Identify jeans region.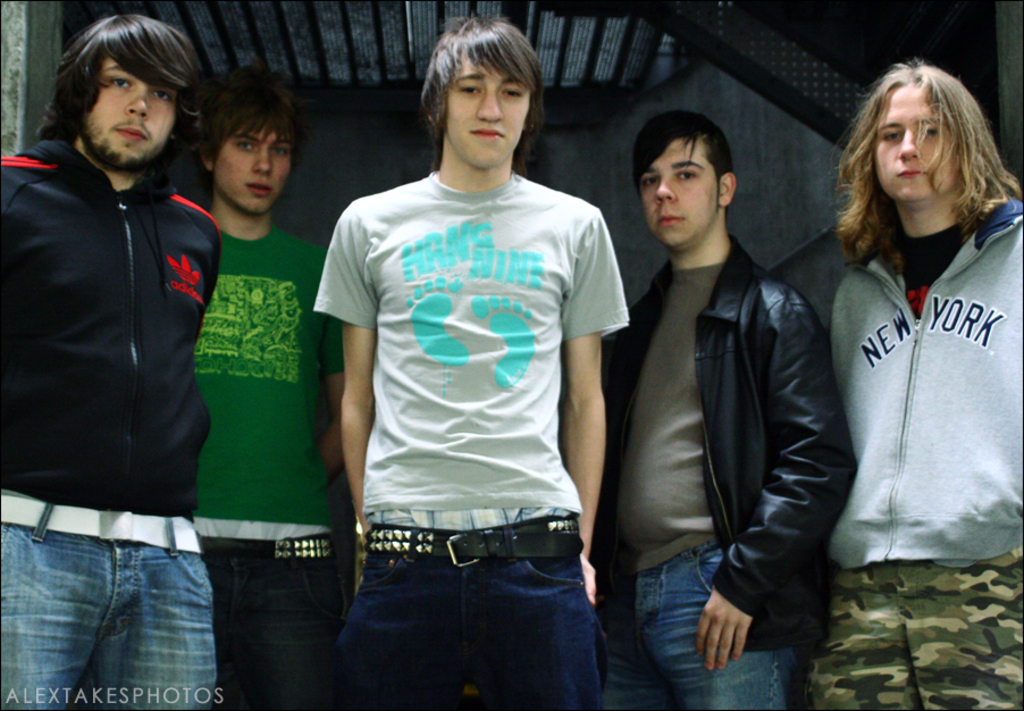
Region: Rect(586, 575, 780, 704).
